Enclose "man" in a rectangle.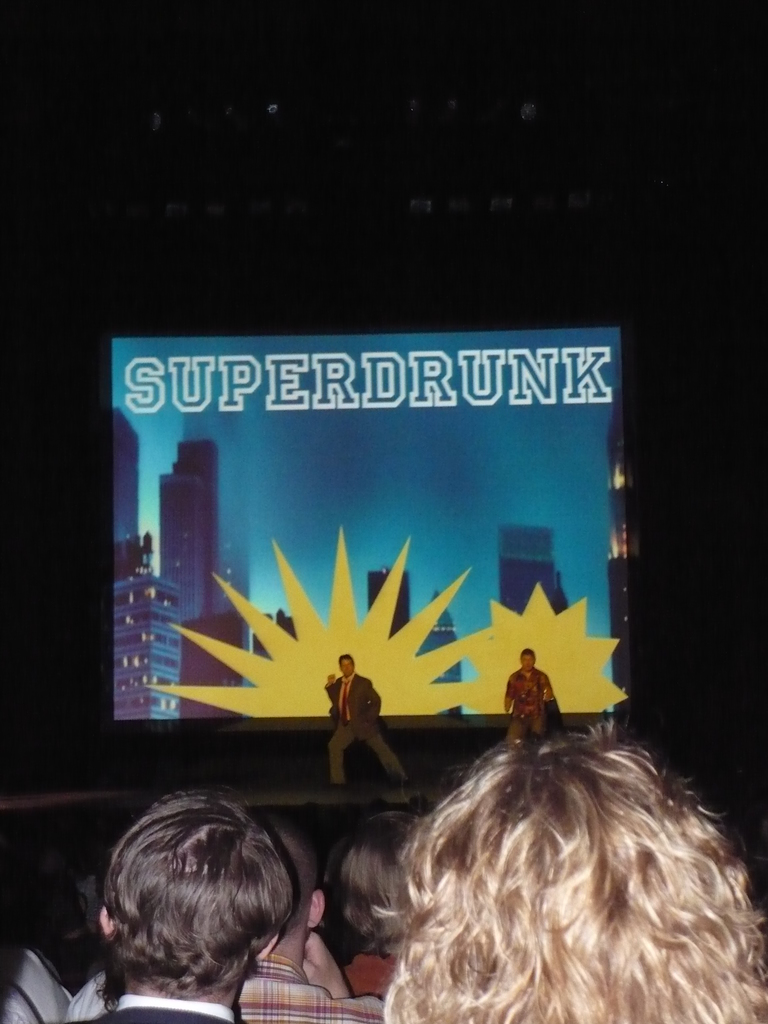
(60, 788, 289, 1023).
